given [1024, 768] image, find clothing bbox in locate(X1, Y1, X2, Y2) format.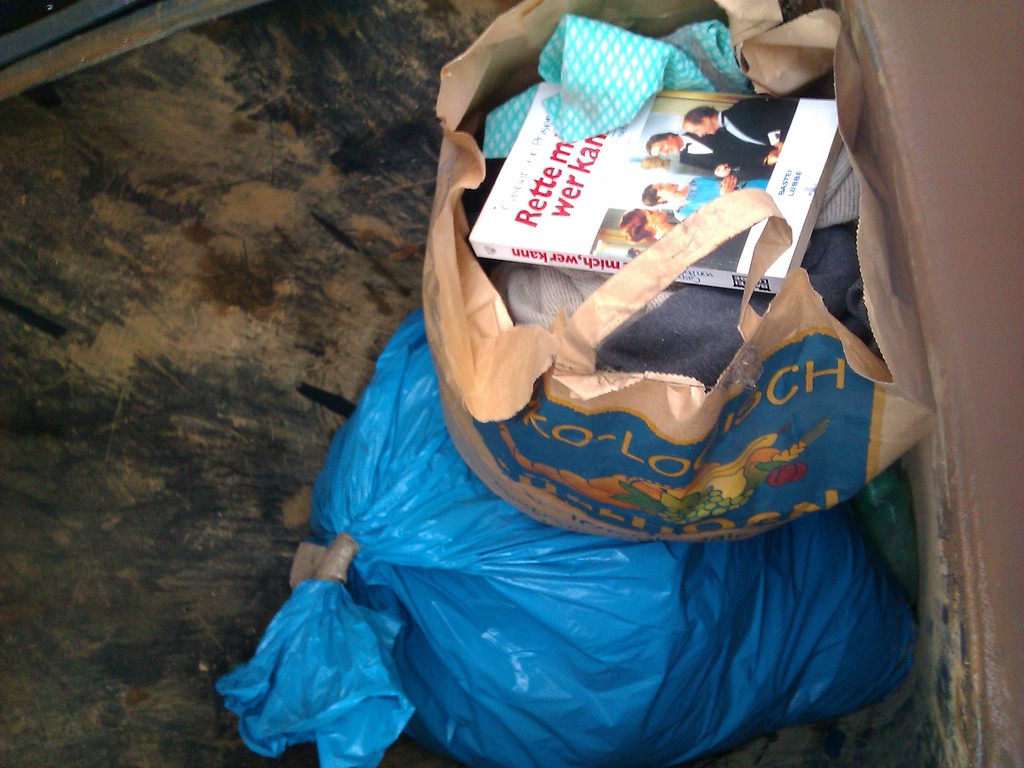
locate(671, 173, 768, 223).
